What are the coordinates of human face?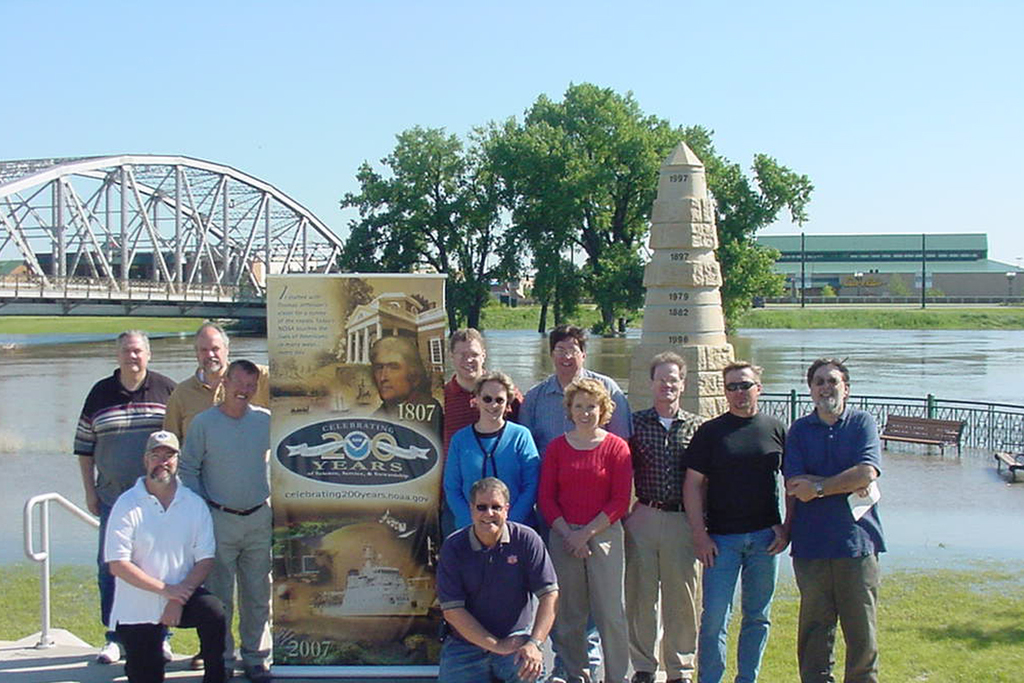
(left=148, top=449, right=178, bottom=481).
